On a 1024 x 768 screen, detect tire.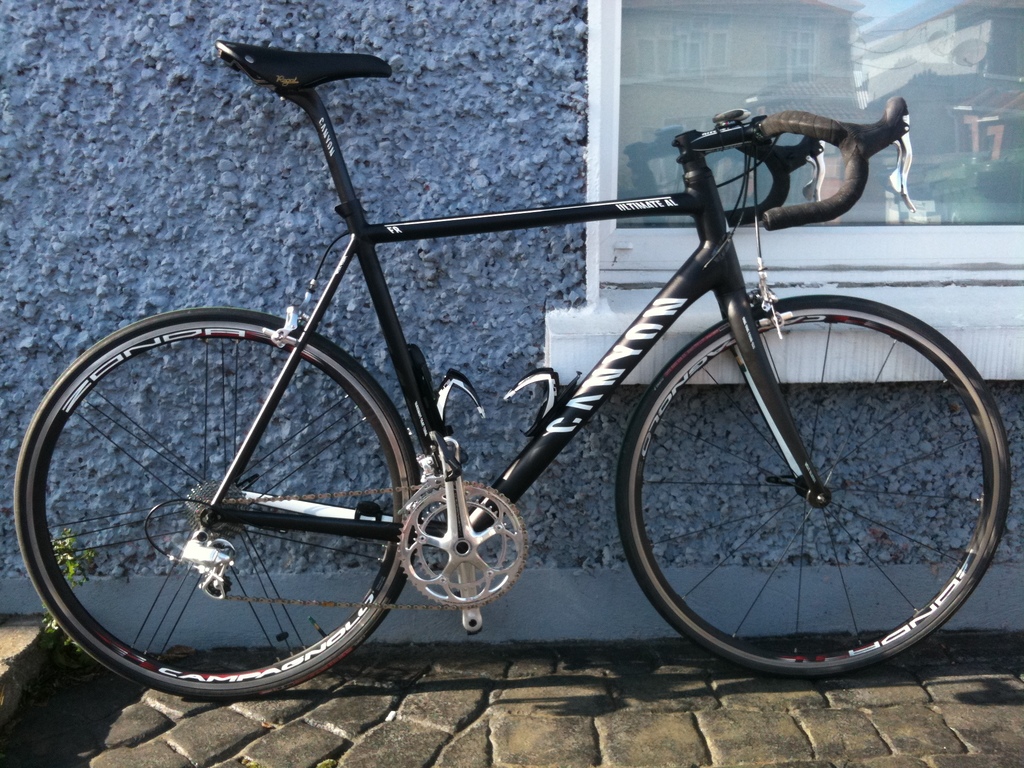
region(15, 305, 419, 699).
